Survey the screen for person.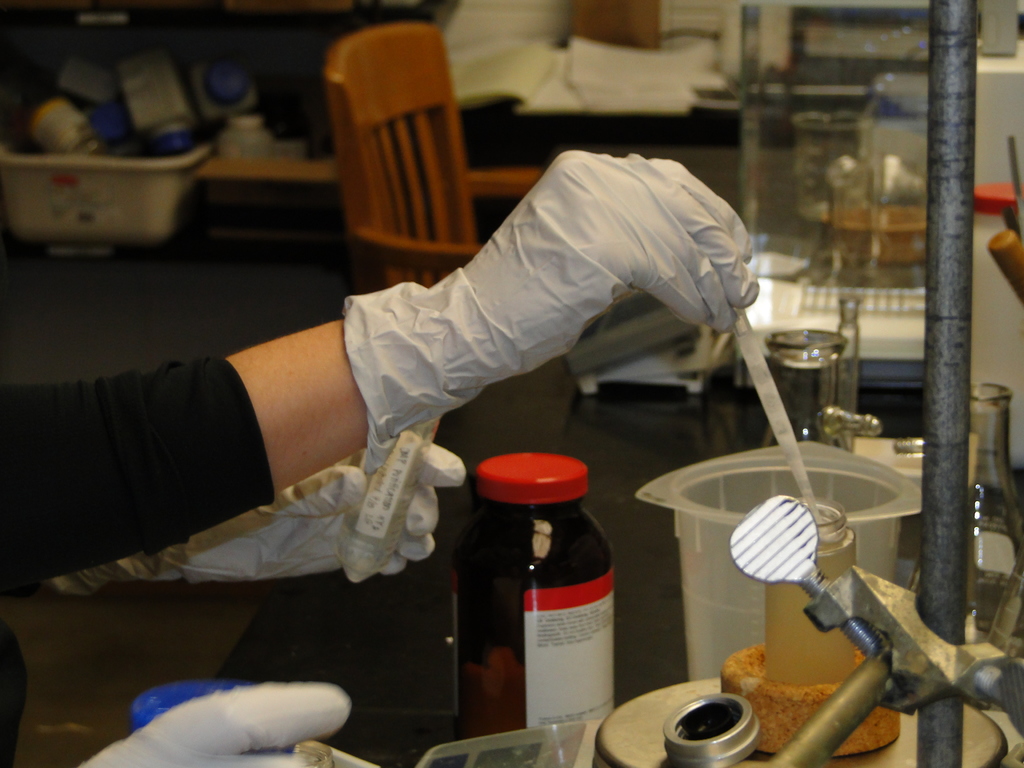
Survey found: crop(22, 431, 470, 605).
